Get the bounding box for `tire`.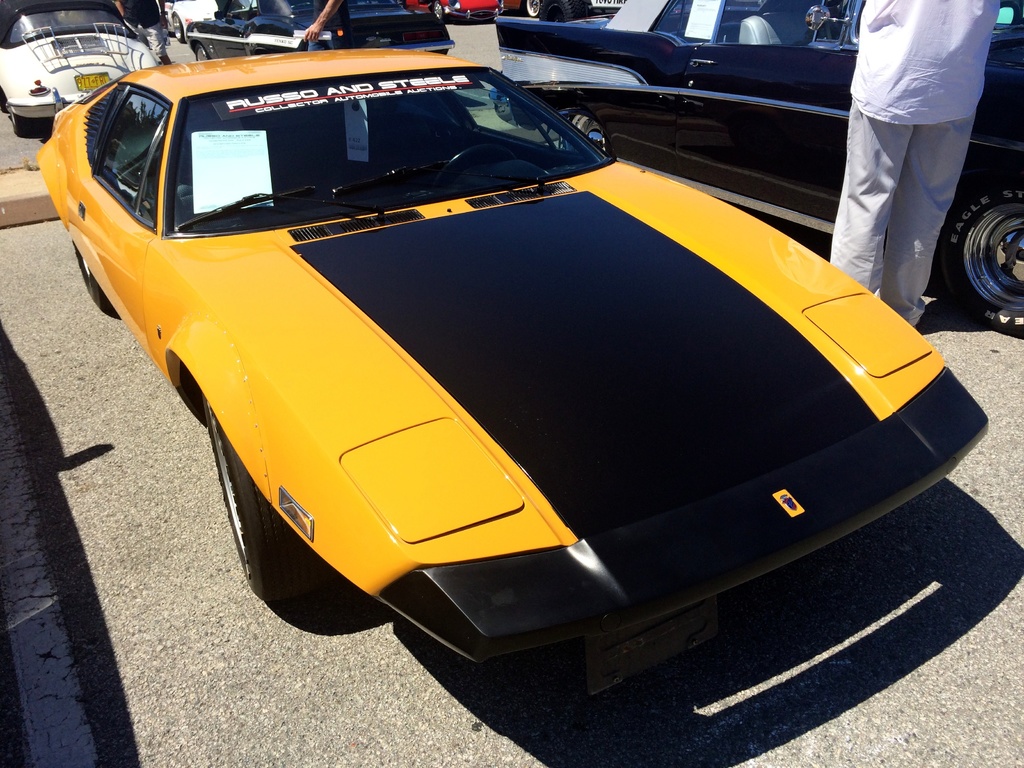
select_region(173, 14, 185, 43).
